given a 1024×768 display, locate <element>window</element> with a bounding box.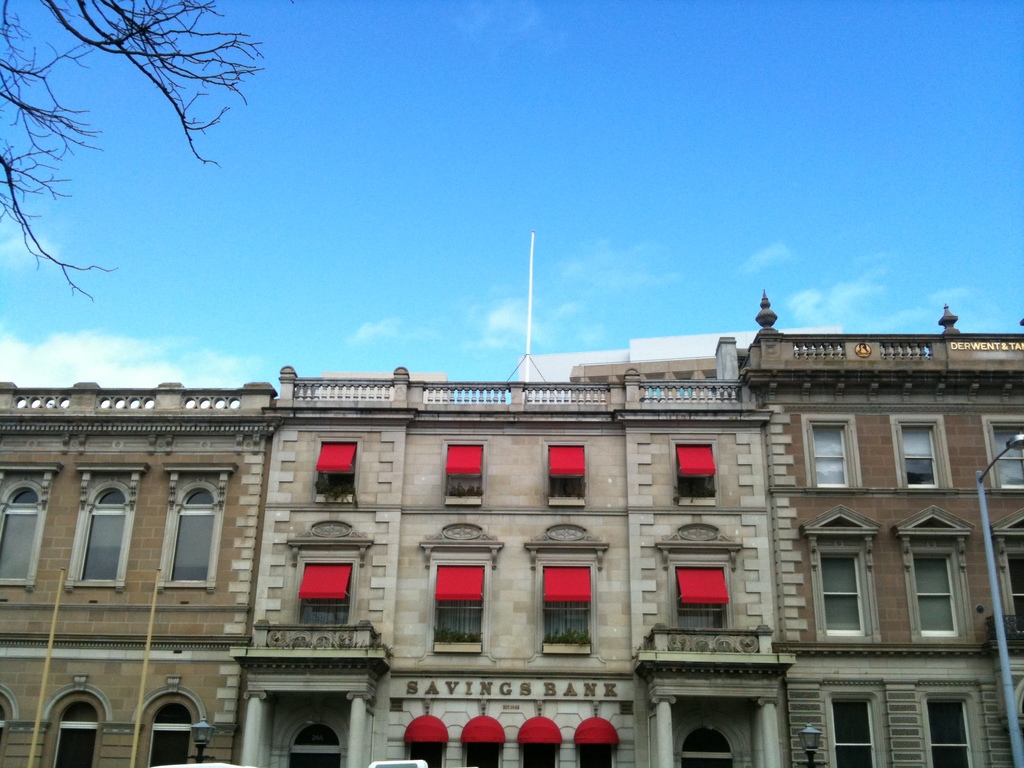
Located: detection(438, 561, 479, 651).
